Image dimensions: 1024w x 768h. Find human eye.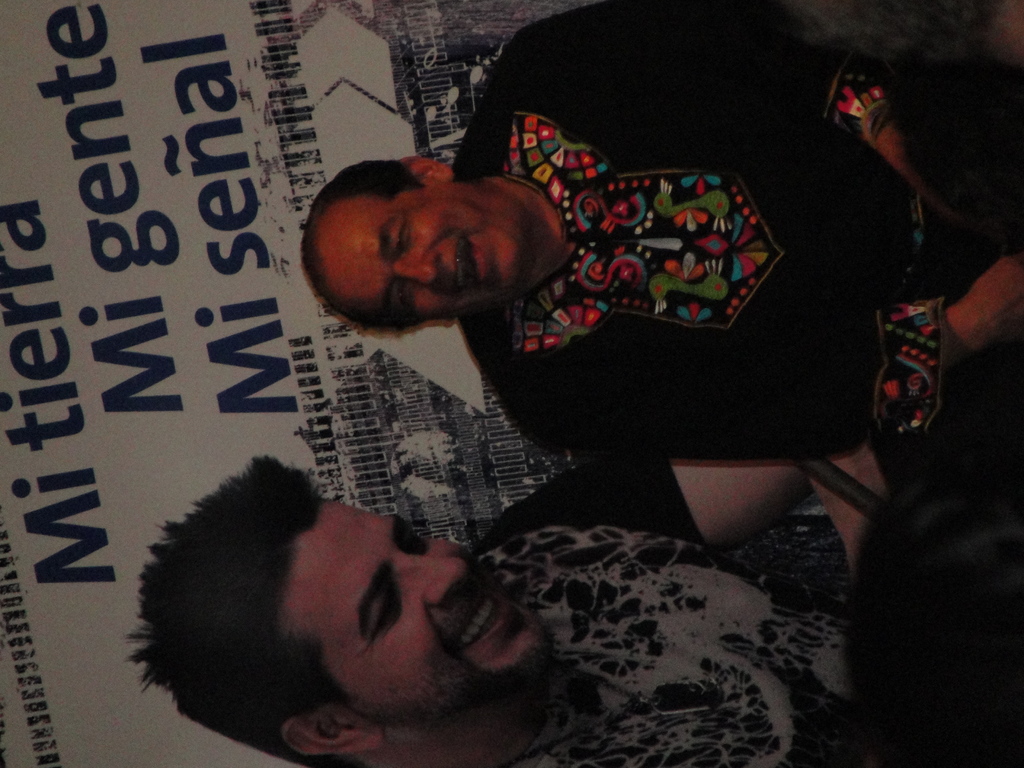
<box>408,522,422,562</box>.
